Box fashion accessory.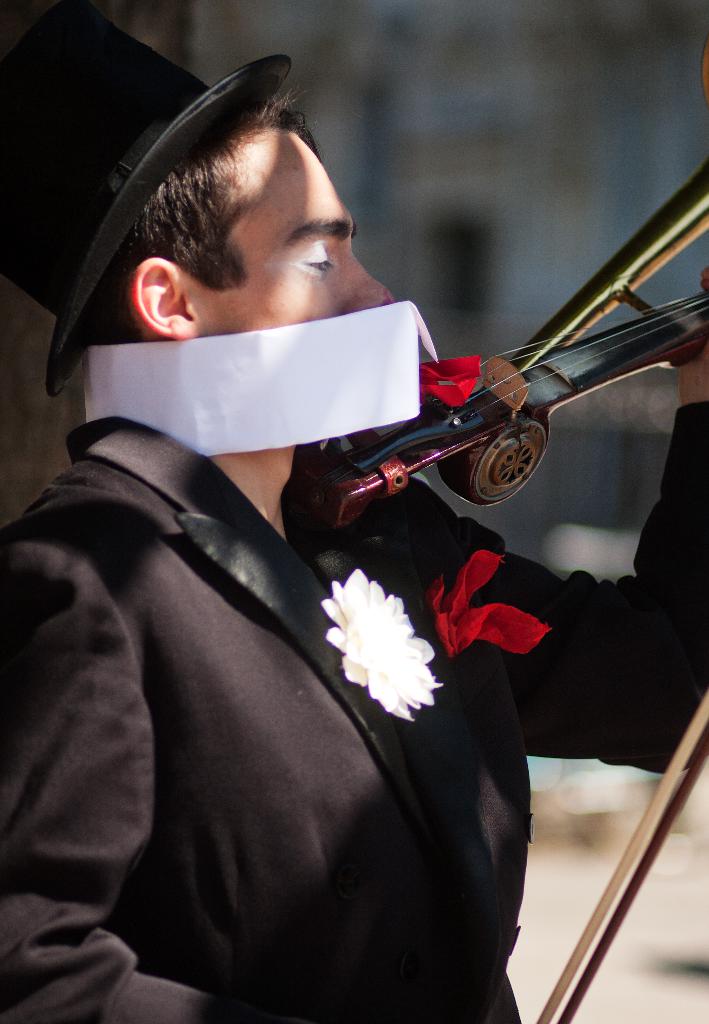
(left=0, top=1, right=294, bottom=398).
